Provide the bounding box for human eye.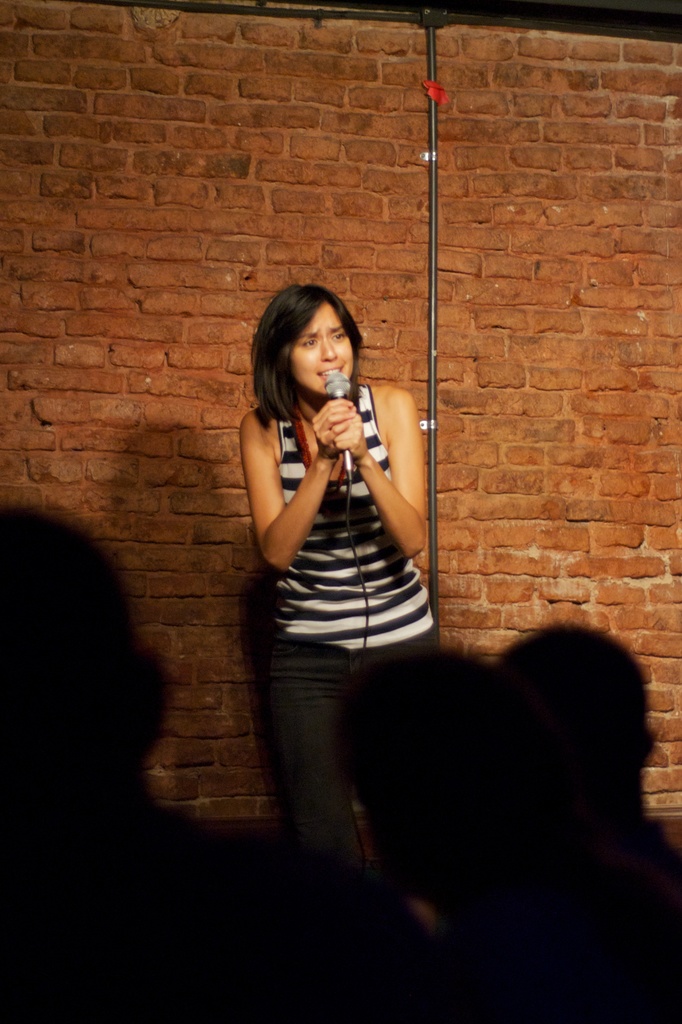
crop(297, 337, 321, 354).
